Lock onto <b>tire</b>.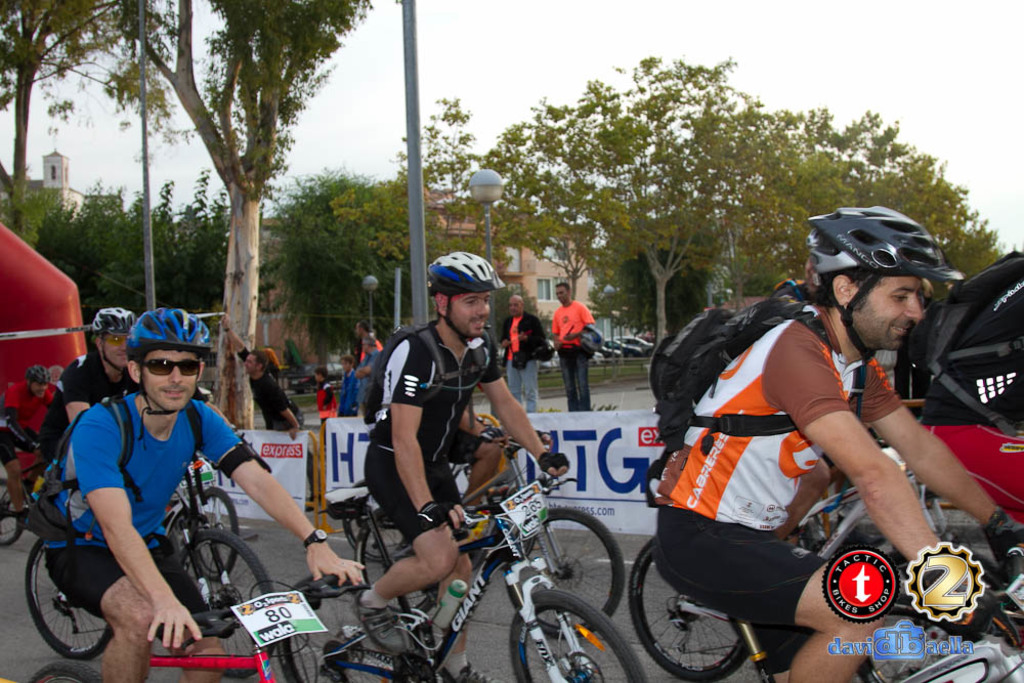
Locked: bbox(348, 508, 449, 624).
